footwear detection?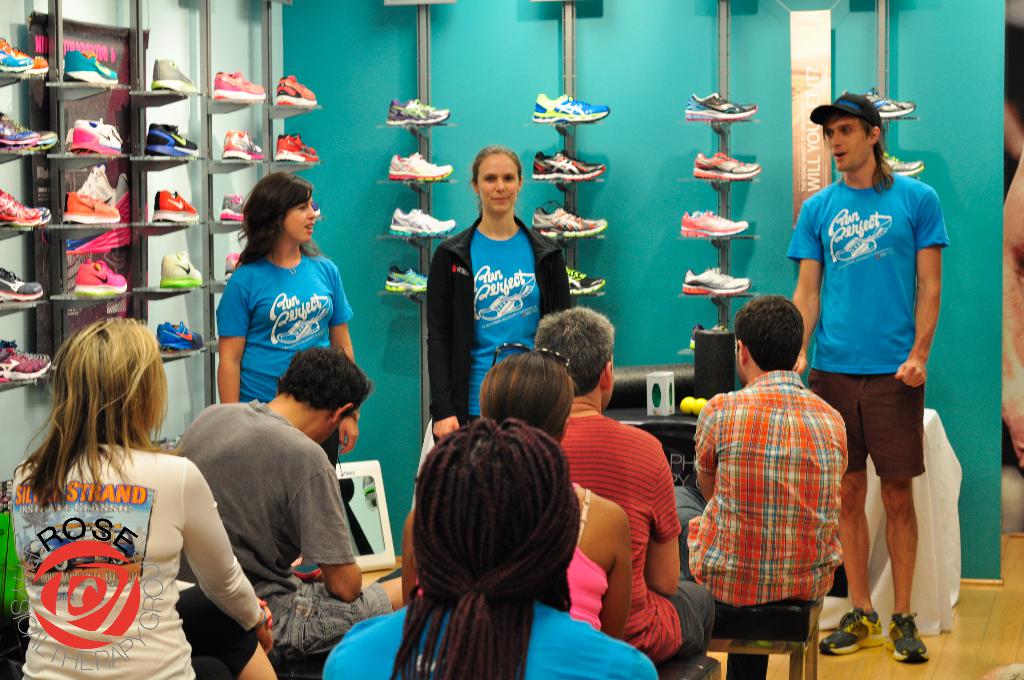
386 264 429 292
